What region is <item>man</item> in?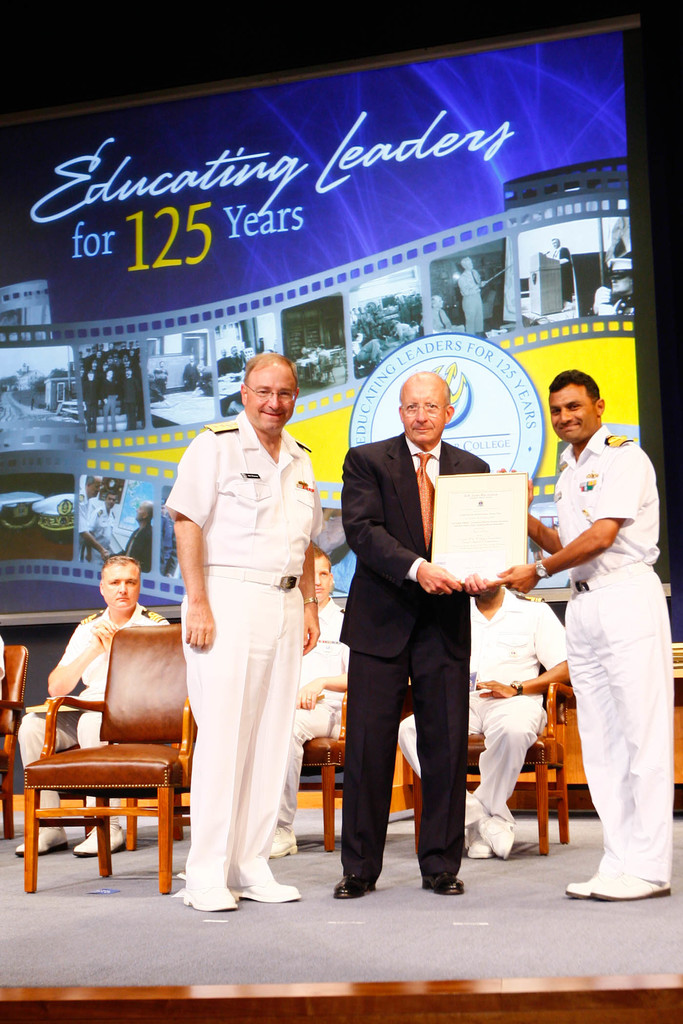
85/489/124/564.
